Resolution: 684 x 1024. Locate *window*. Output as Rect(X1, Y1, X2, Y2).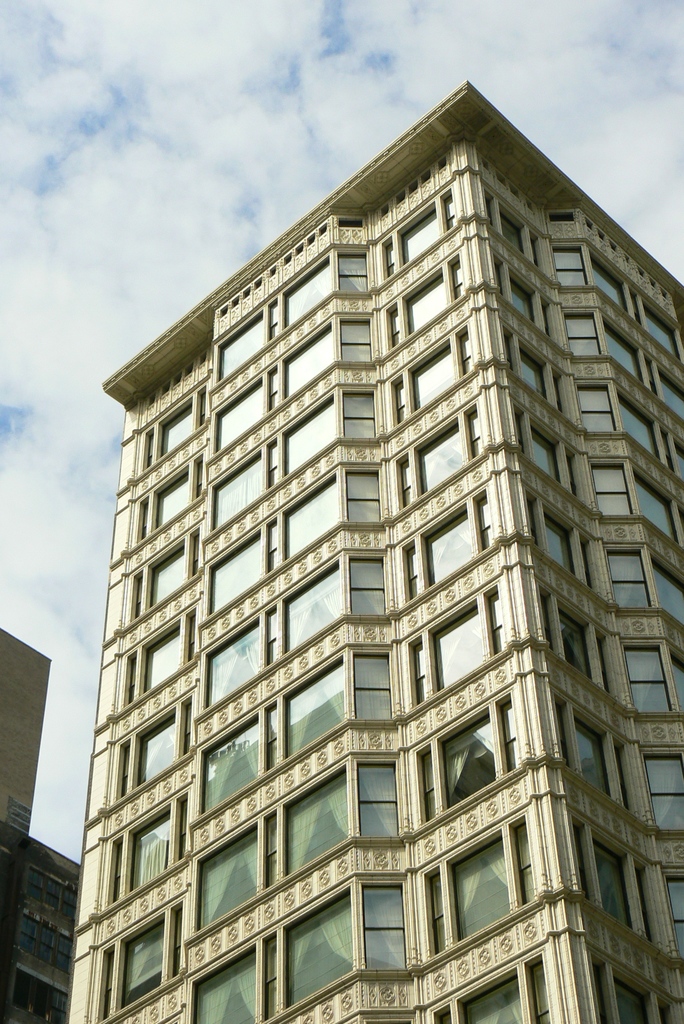
Rect(370, 880, 428, 991).
